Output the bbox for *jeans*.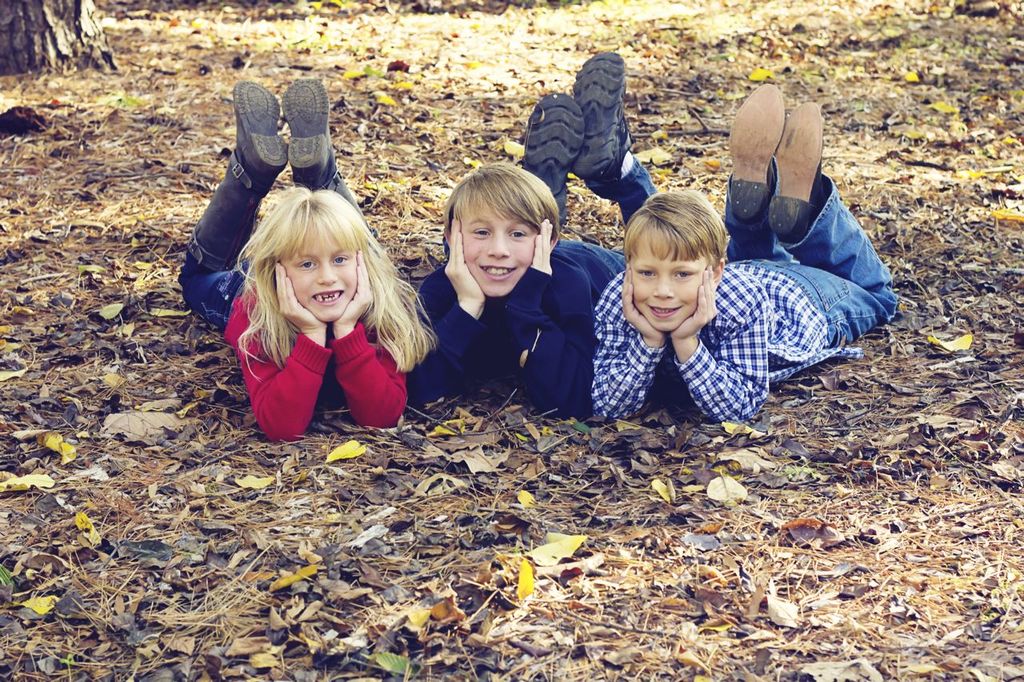
(724,170,899,349).
